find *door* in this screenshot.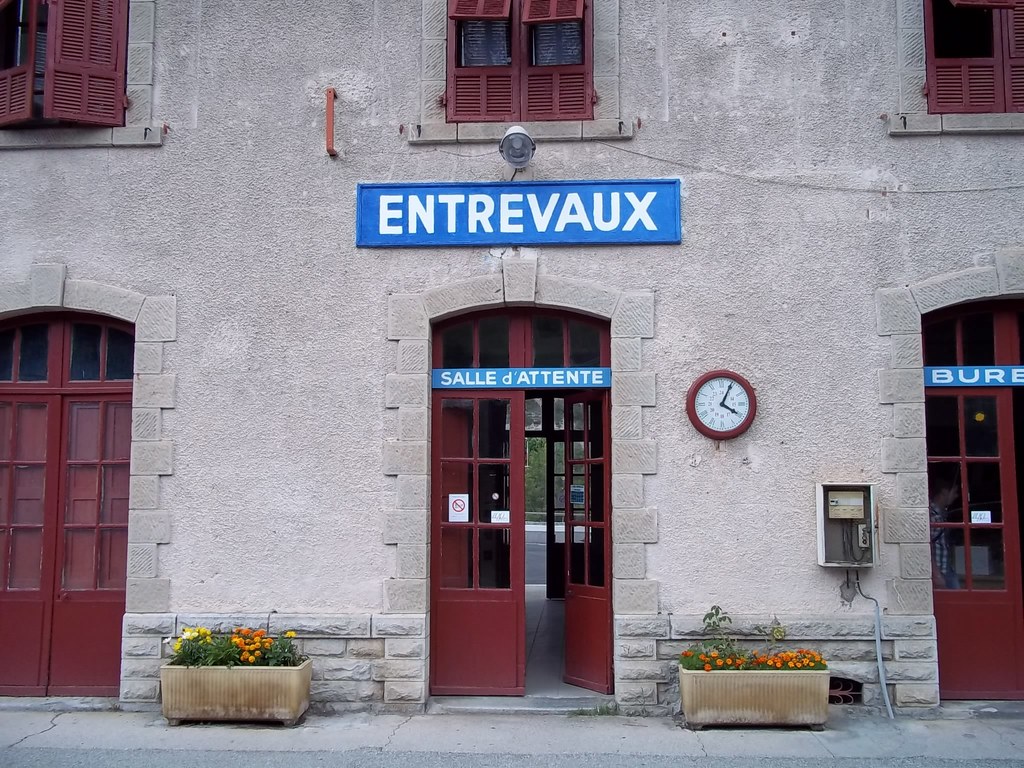
The bounding box for *door* is select_region(0, 392, 134, 695).
